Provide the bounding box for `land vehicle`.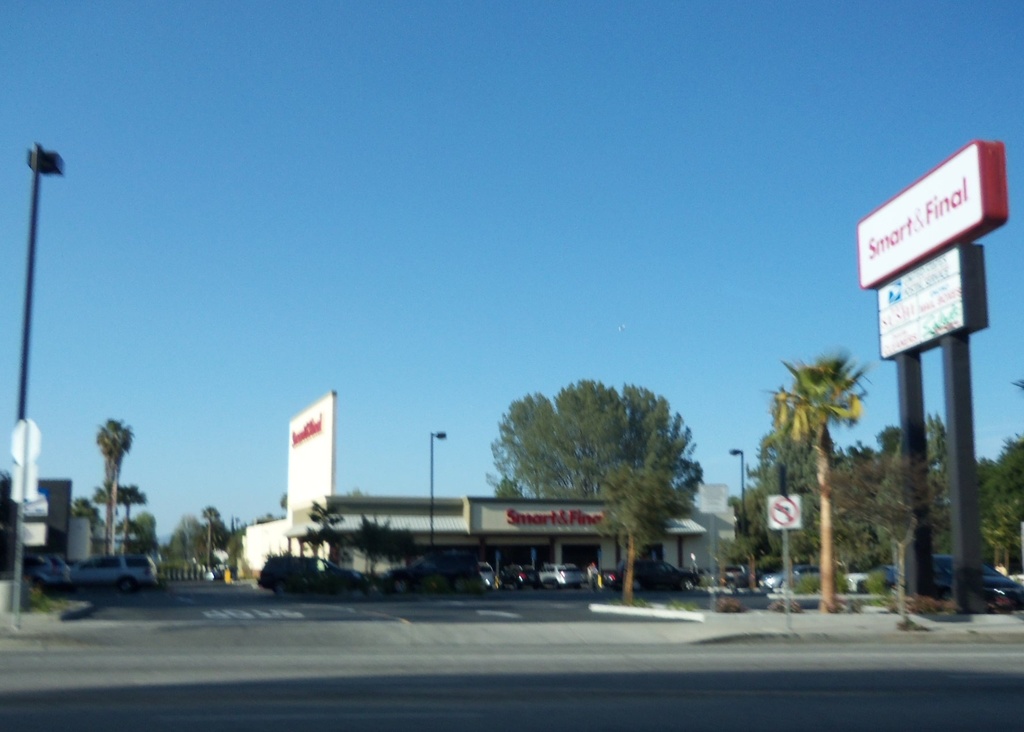
left=760, top=567, right=819, bottom=589.
